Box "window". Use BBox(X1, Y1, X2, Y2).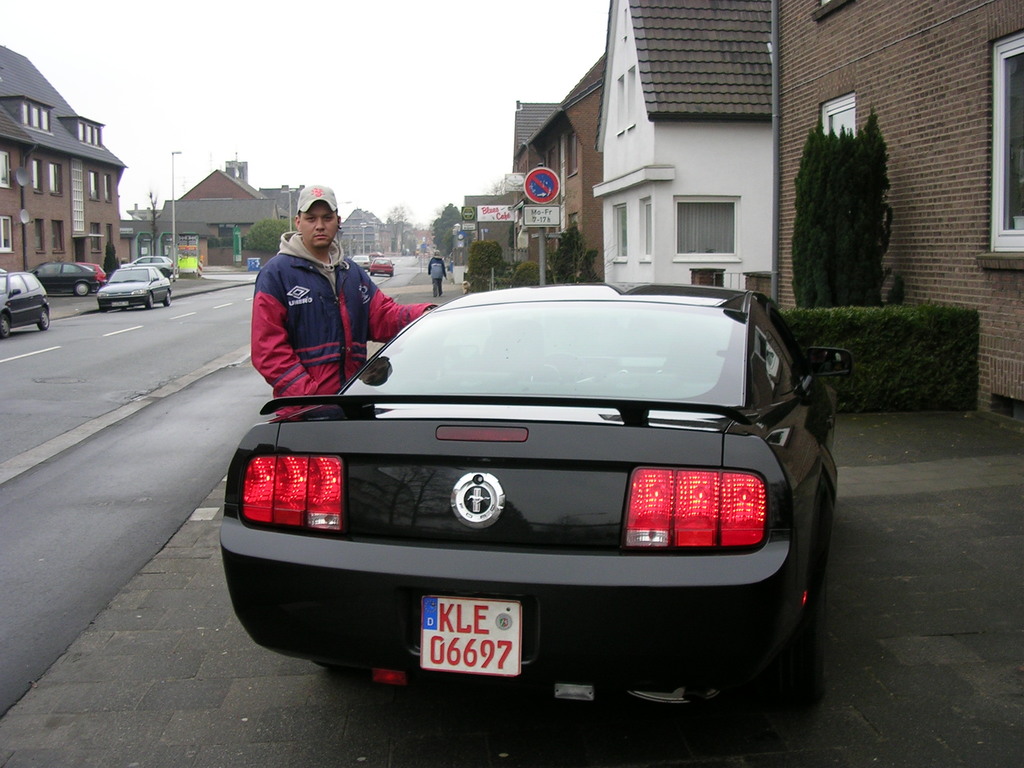
BBox(88, 172, 100, 202).
